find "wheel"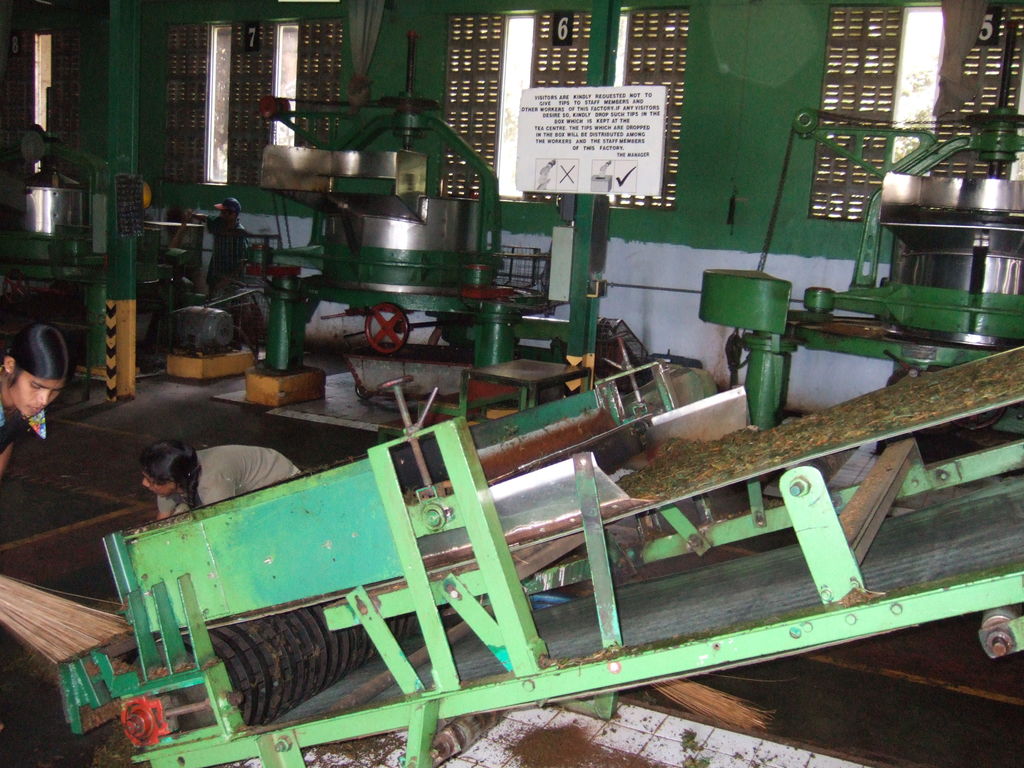
select_region(365, 301, 410, 353)
